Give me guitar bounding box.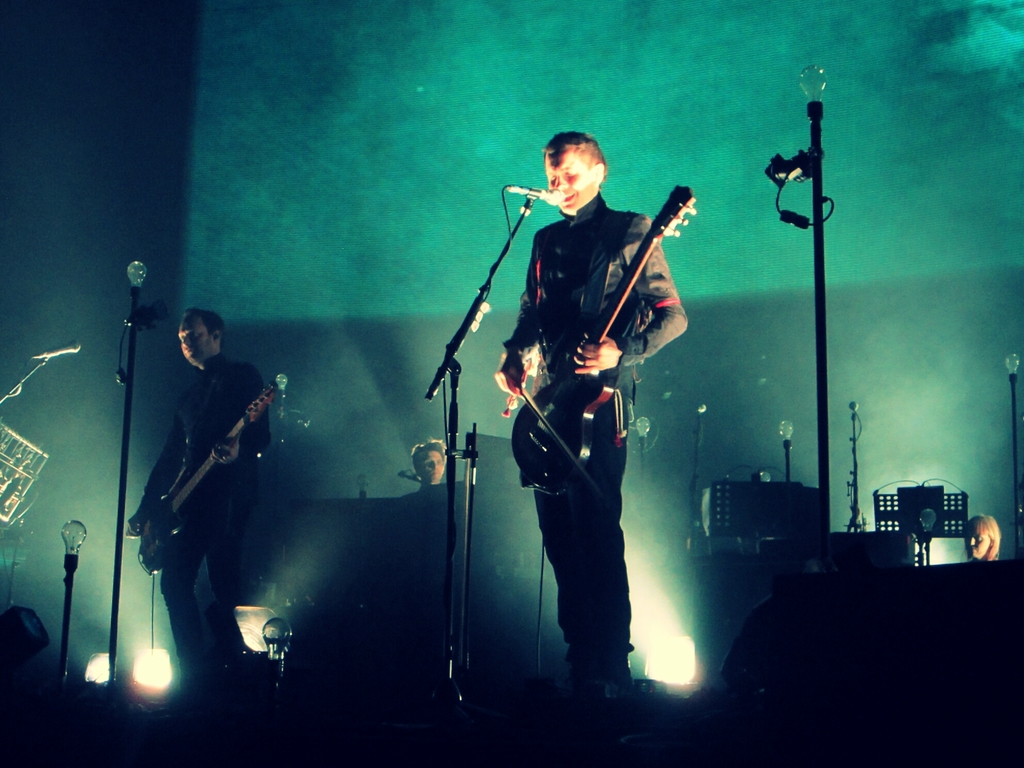
locate(511, 182, 695, 496).
